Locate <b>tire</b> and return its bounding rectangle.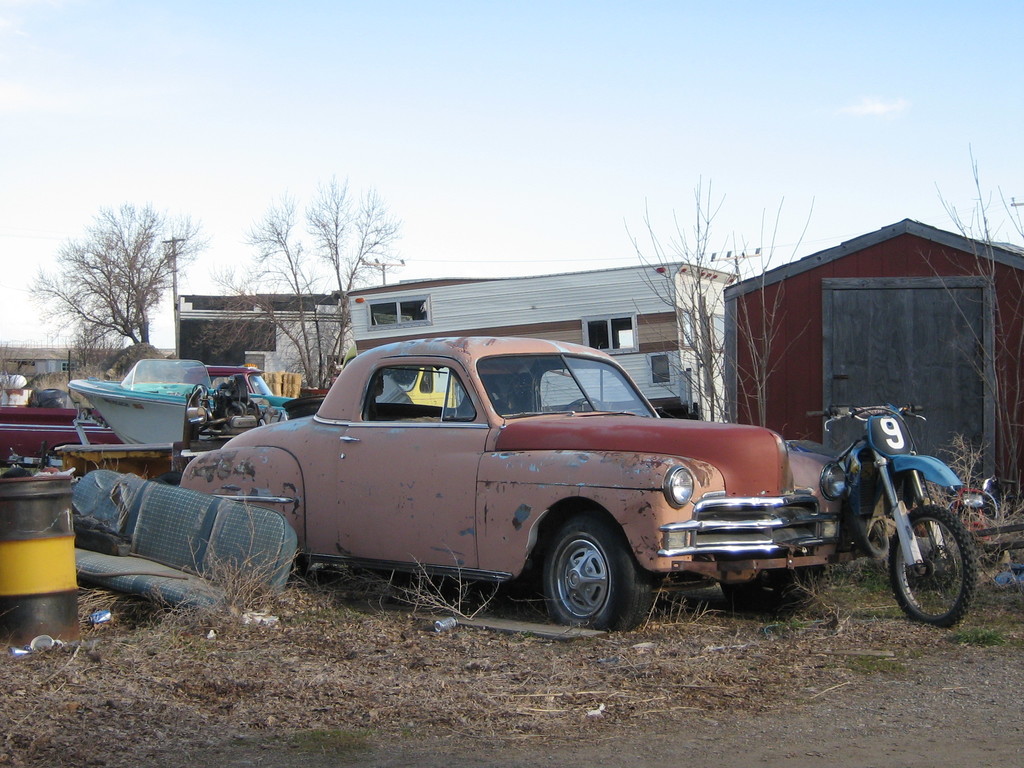
bbox(893, 505, 977, 630).
